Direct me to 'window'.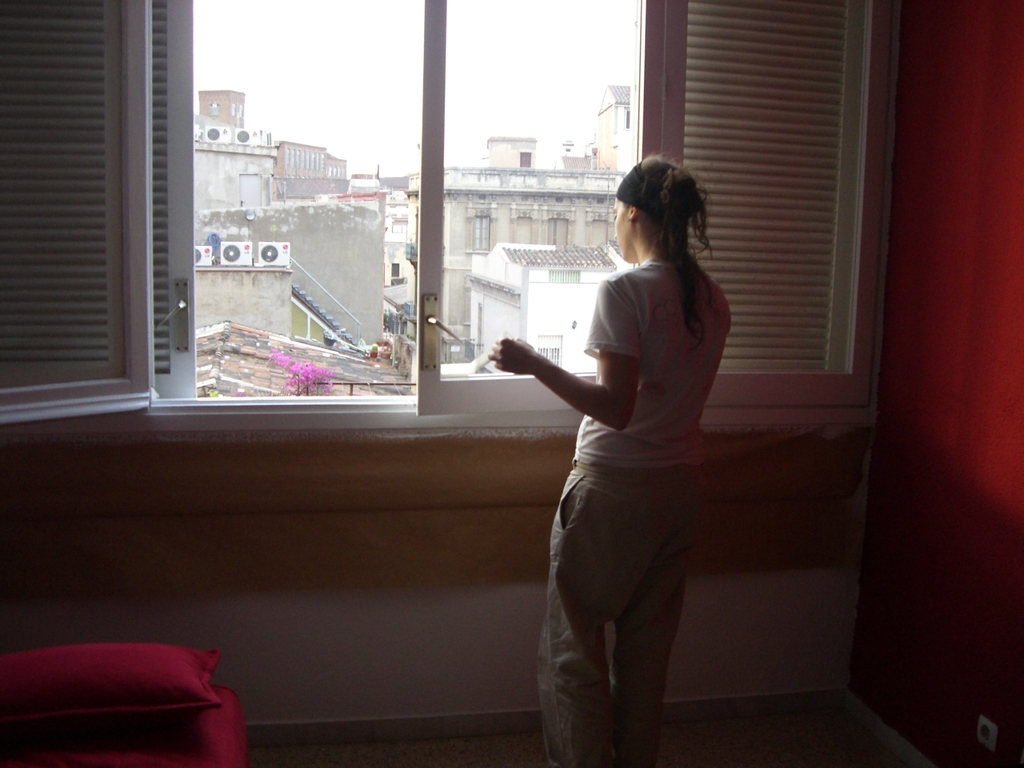
Direction: <region>211, 100, 219, 114</region>.
